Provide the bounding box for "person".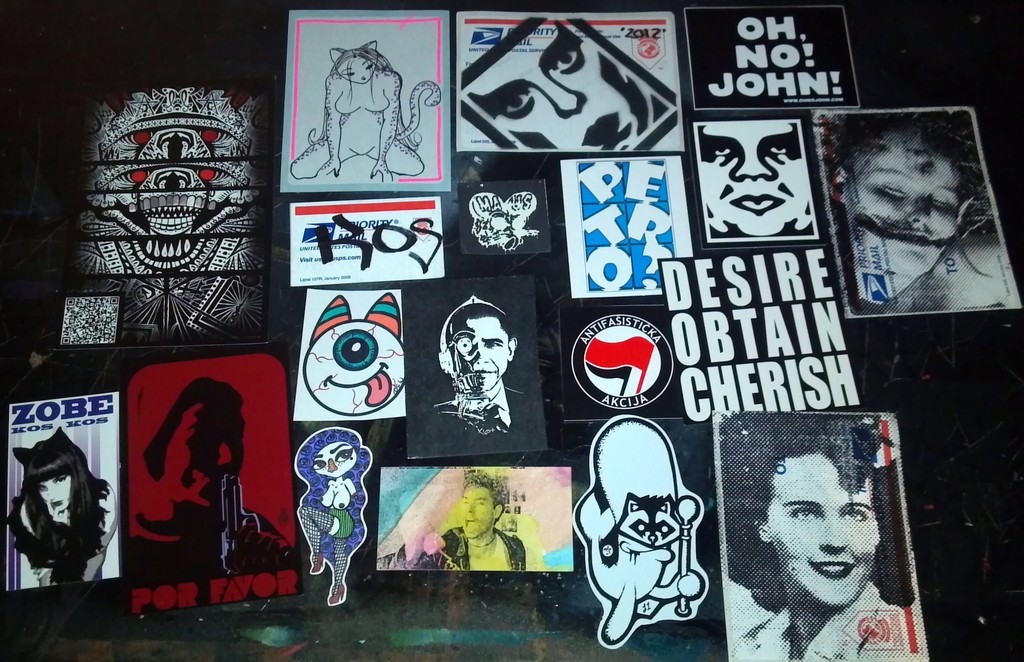
select_region(827, 120, 1012, 320).
